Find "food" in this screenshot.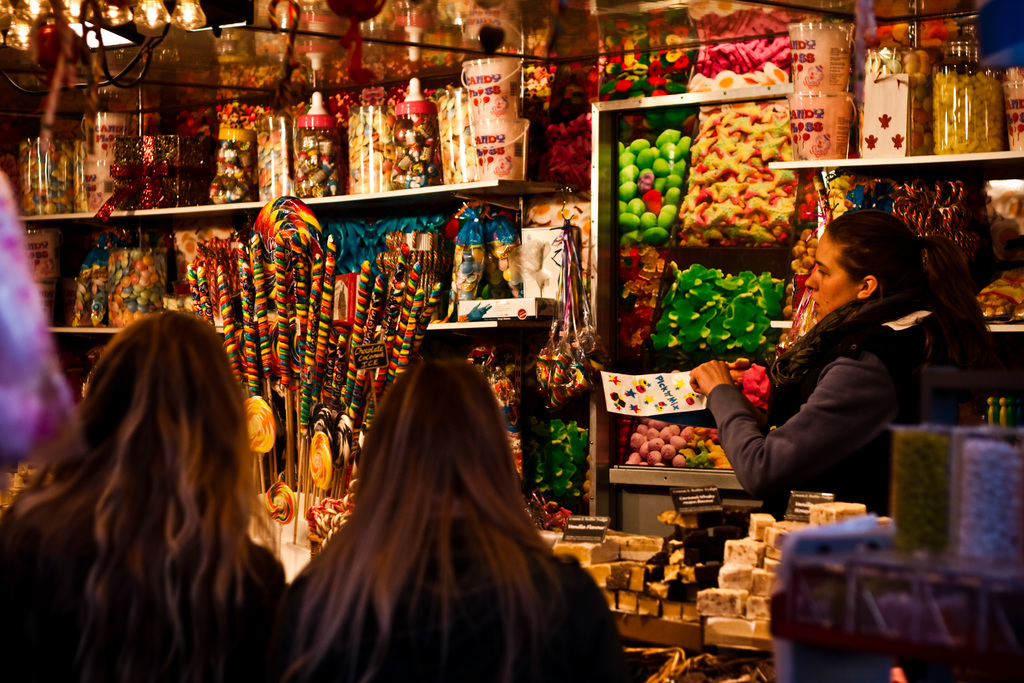
The bounding box for "food" is (x1=791, y1=24, x2=849, y2=95).
